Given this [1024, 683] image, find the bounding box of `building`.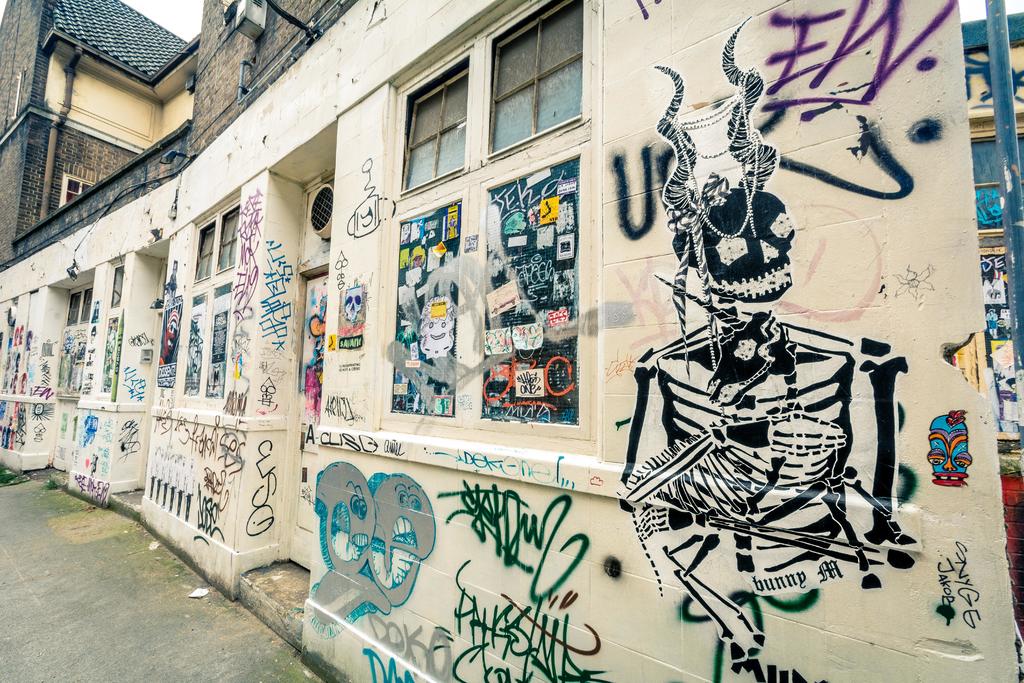
BBox(0, 0, 1023, 682).
